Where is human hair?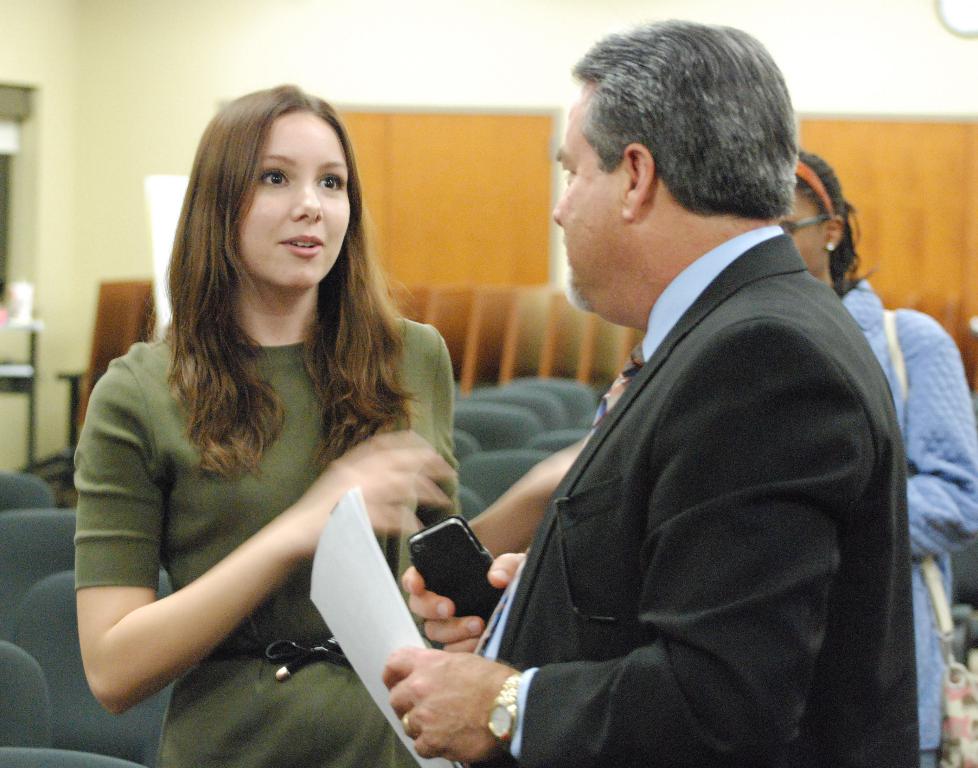
130:102:417:585.
